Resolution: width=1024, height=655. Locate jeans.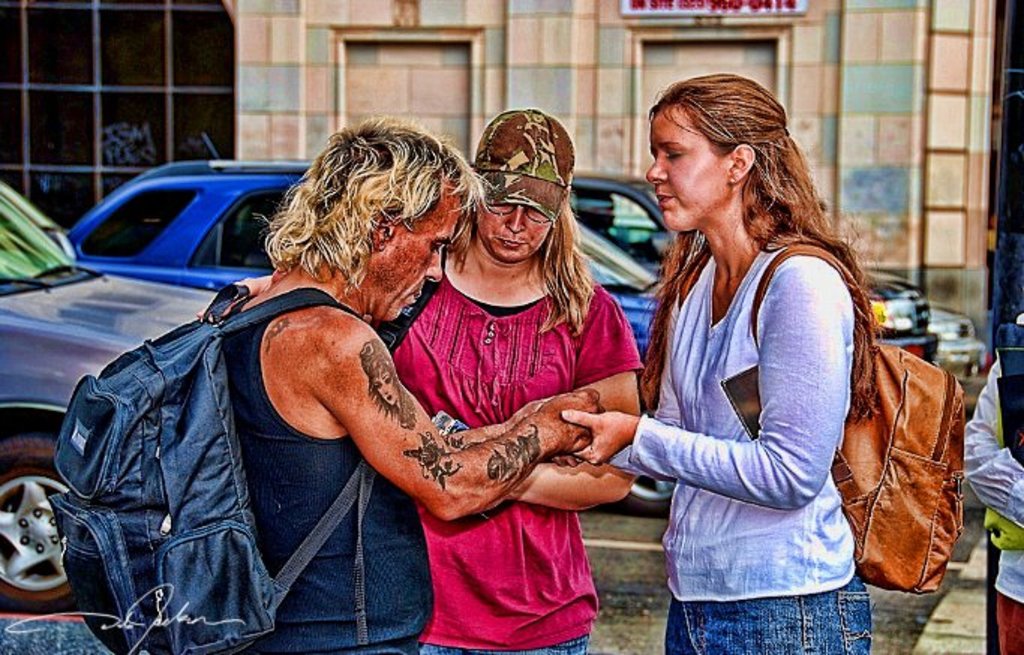
rect(663, 567, 879, 654).
